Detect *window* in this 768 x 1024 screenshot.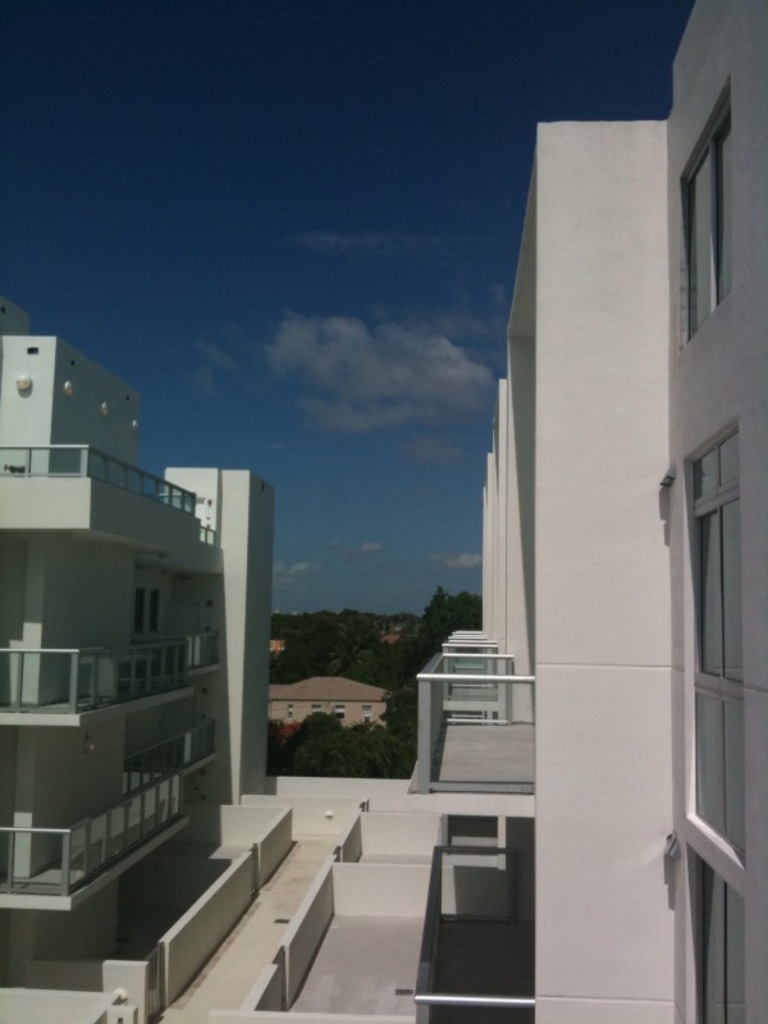
Detection: (x1=133, y1=570, x2=173, y2=645).
